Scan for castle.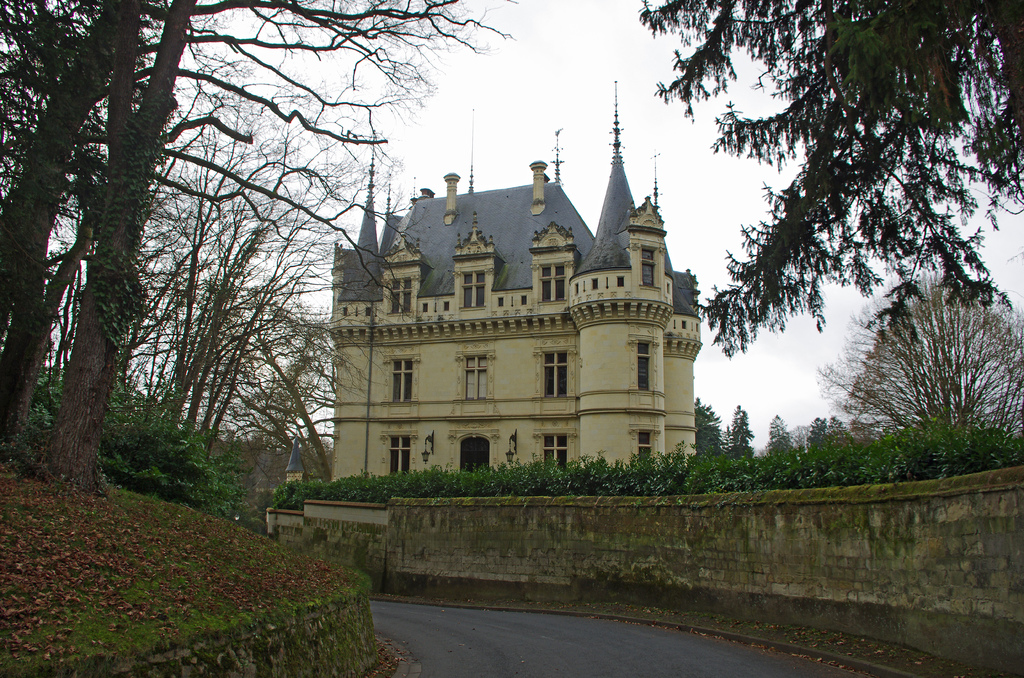
Scan result: select_region(283, 81, 701, 490).
